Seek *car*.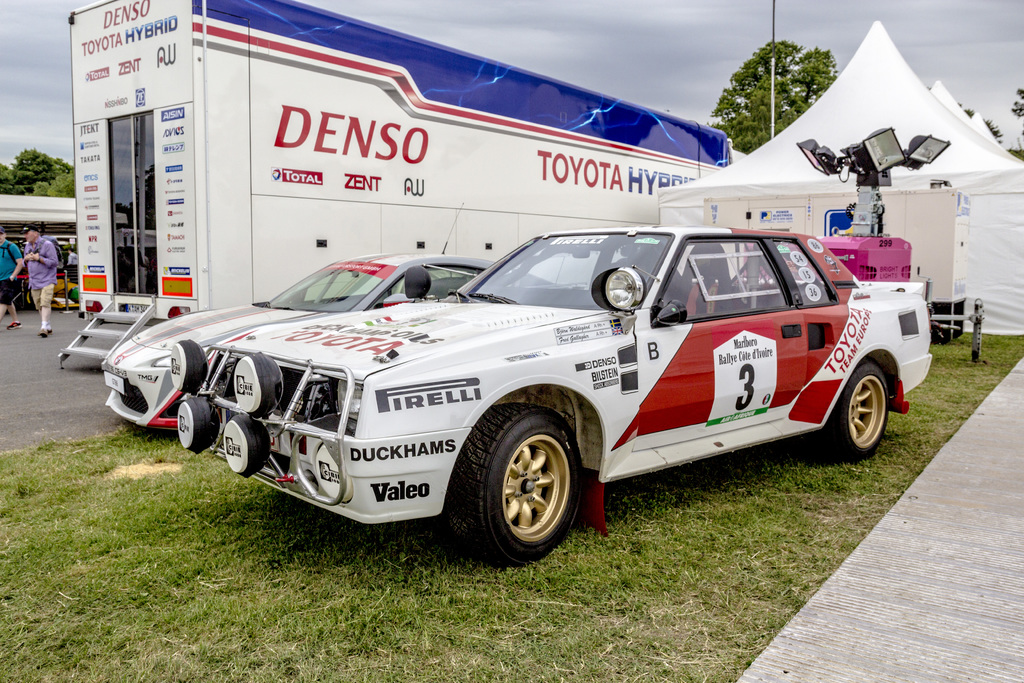
102, 197, 568, 434.
